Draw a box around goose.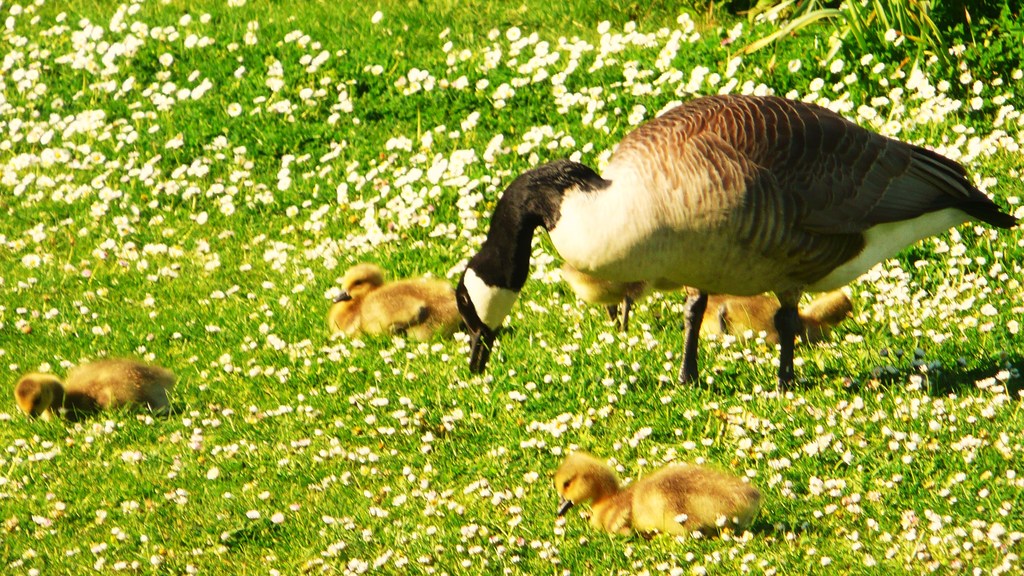
bbox=[687, 292, 851, 352].
